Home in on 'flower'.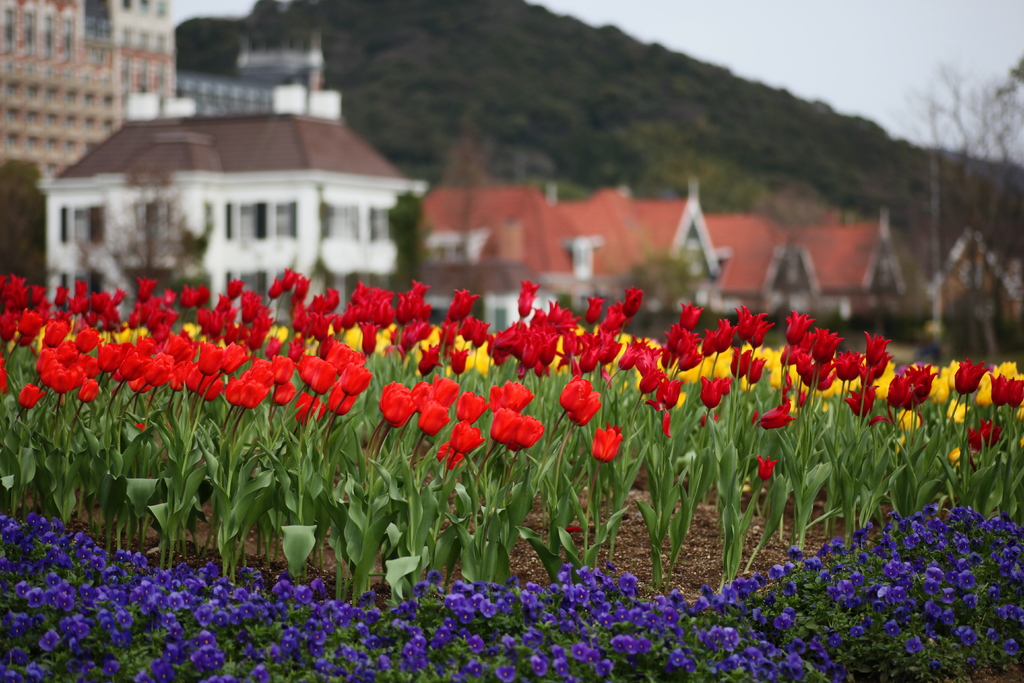
Homed in at x1=966, y1=429, x2=991, y2=454.
